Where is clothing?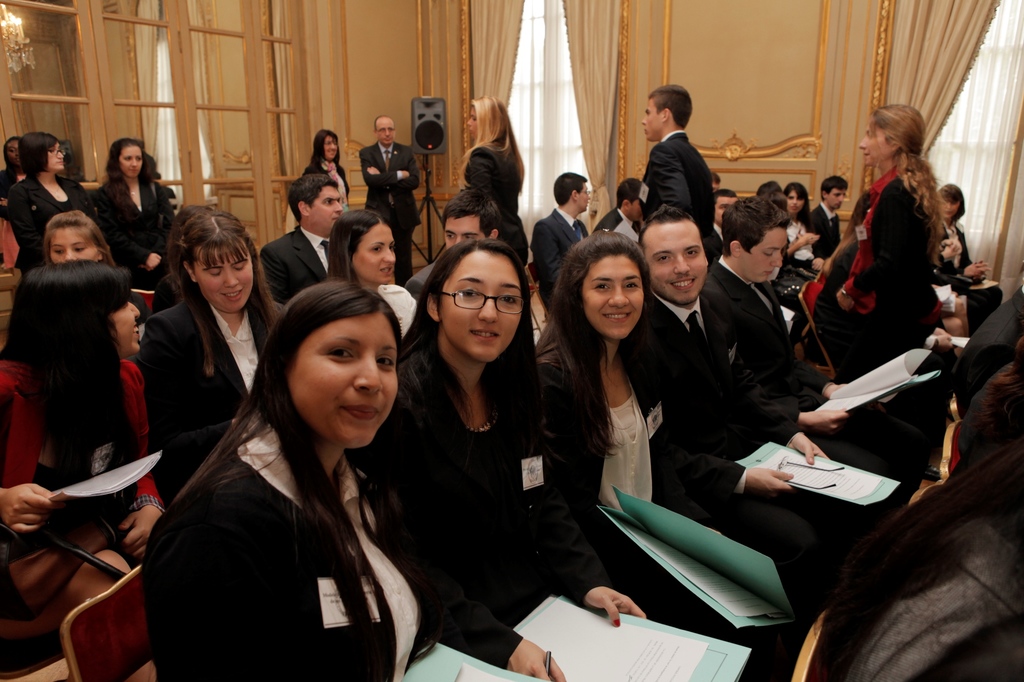
<box>637,125,721,265</box>.
